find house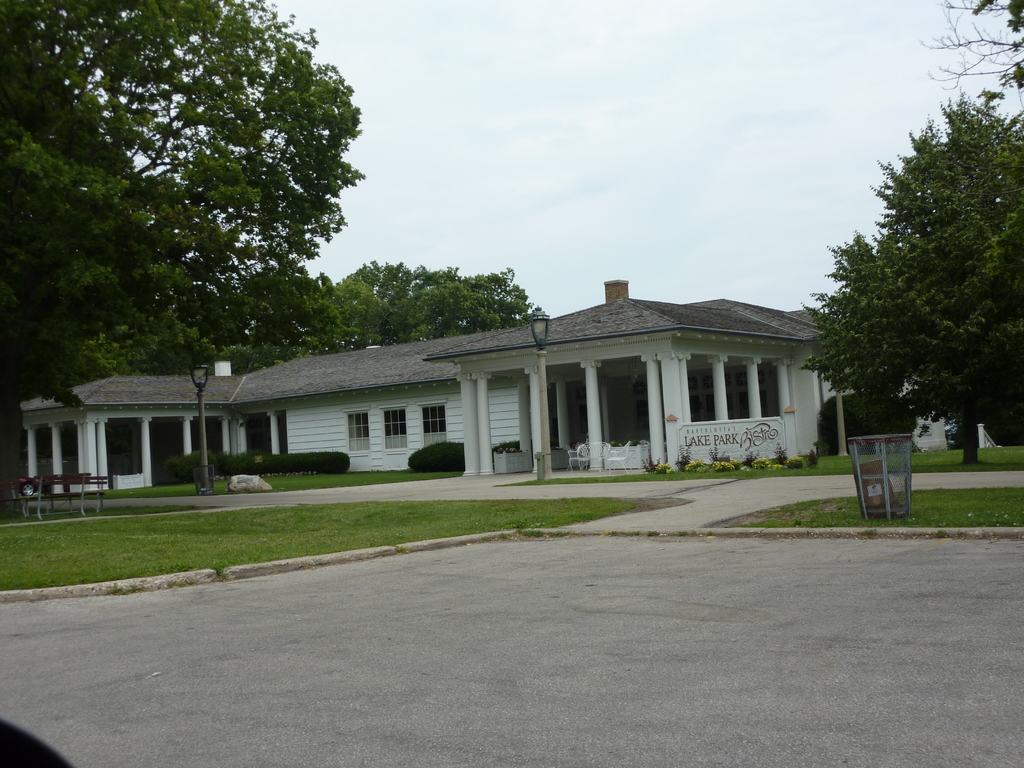
(left=85, top=266, right=842, bottom=493)
